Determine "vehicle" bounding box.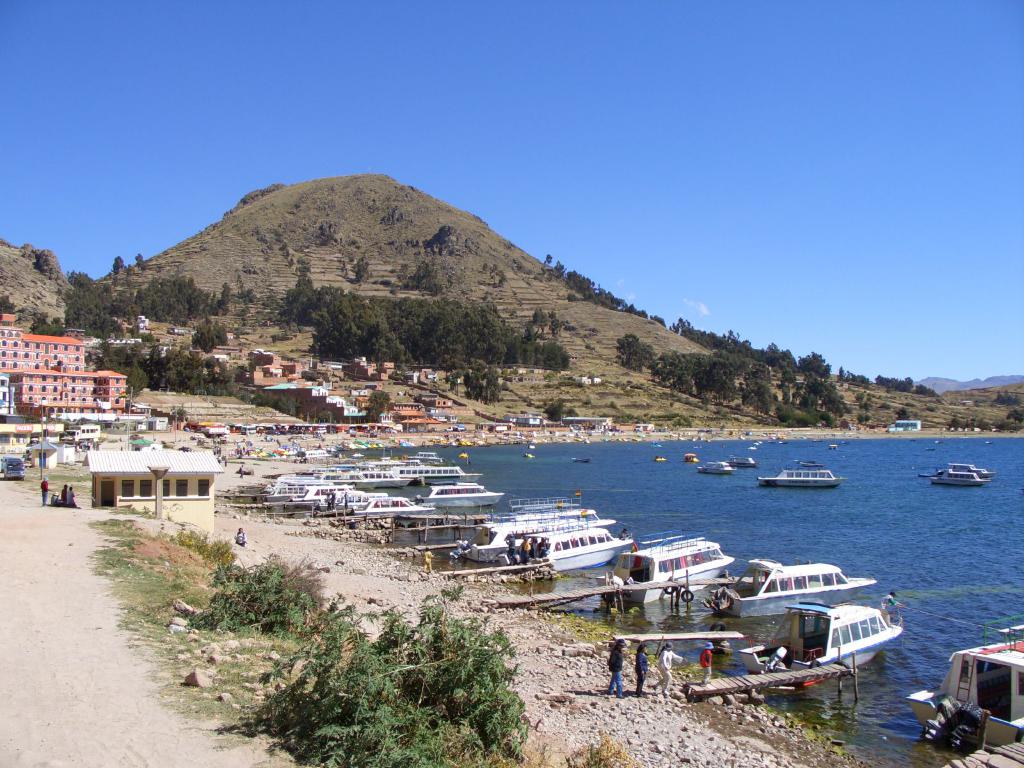
Determined: select_region(344, 464, 401, 490).
